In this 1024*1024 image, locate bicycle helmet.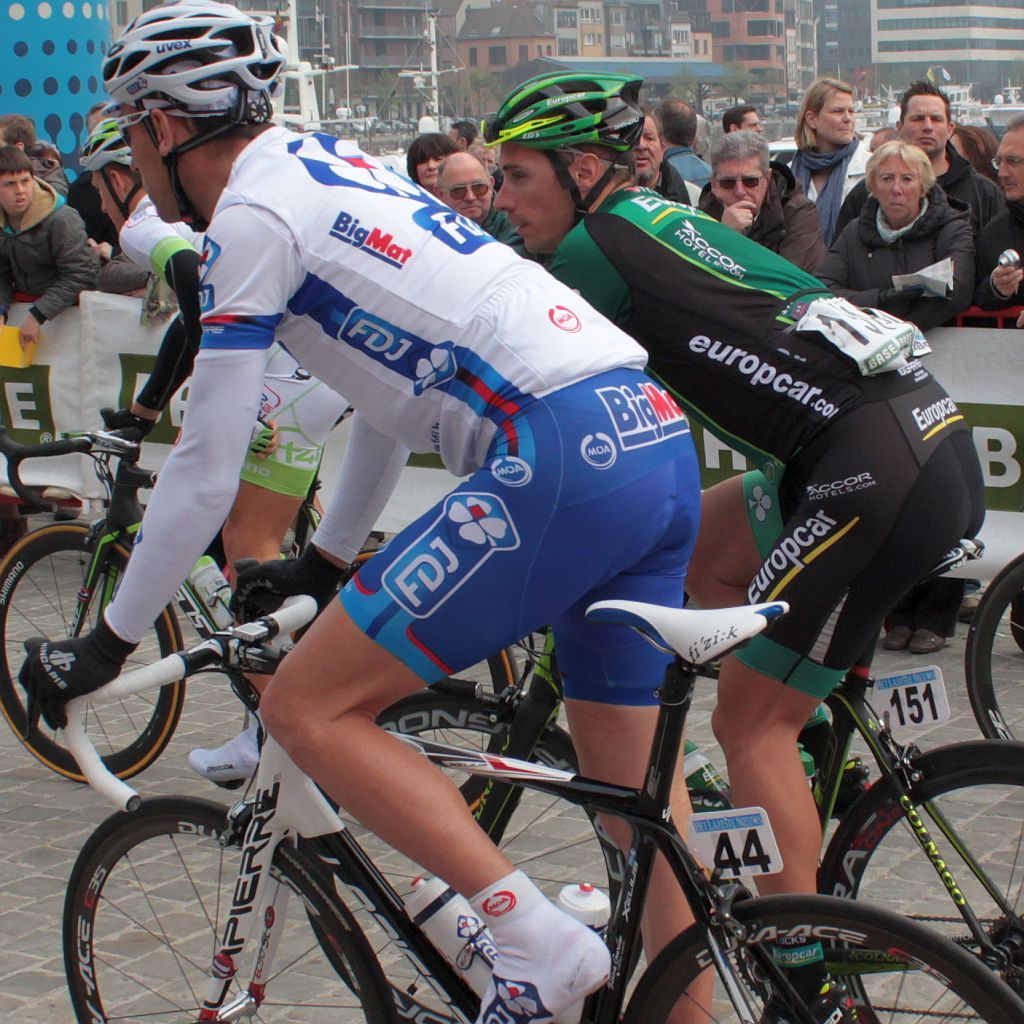
Bounding box: detection(96, 0, 291, 237).
